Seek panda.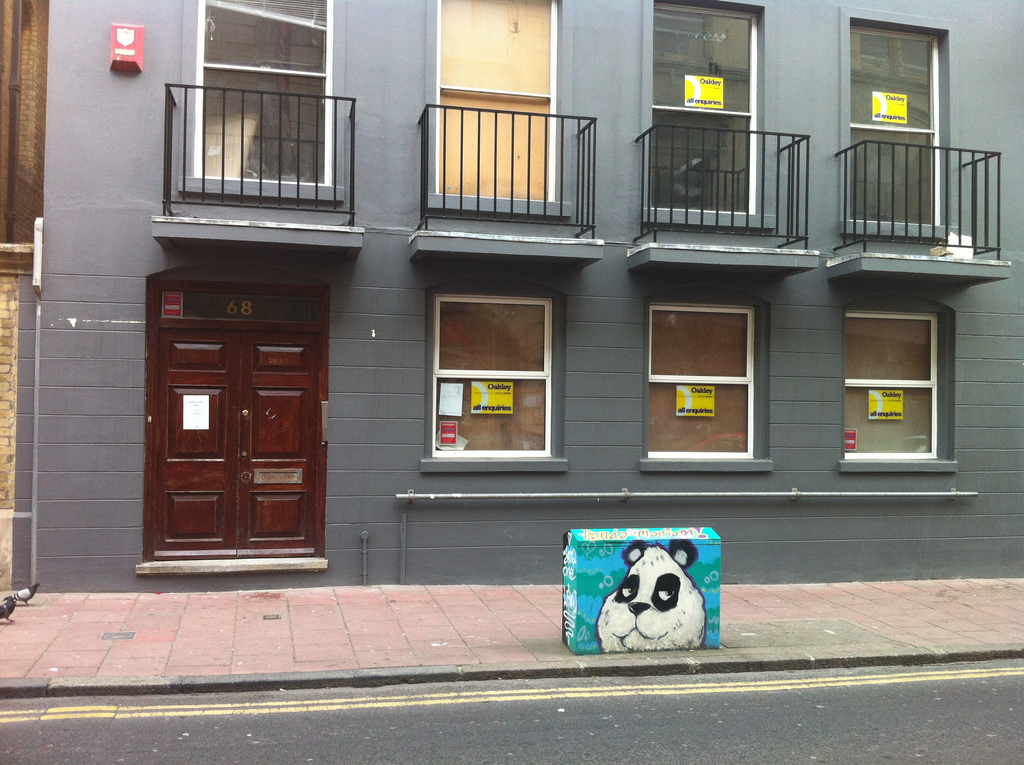
l=599, t=533, r=705, b=652.
